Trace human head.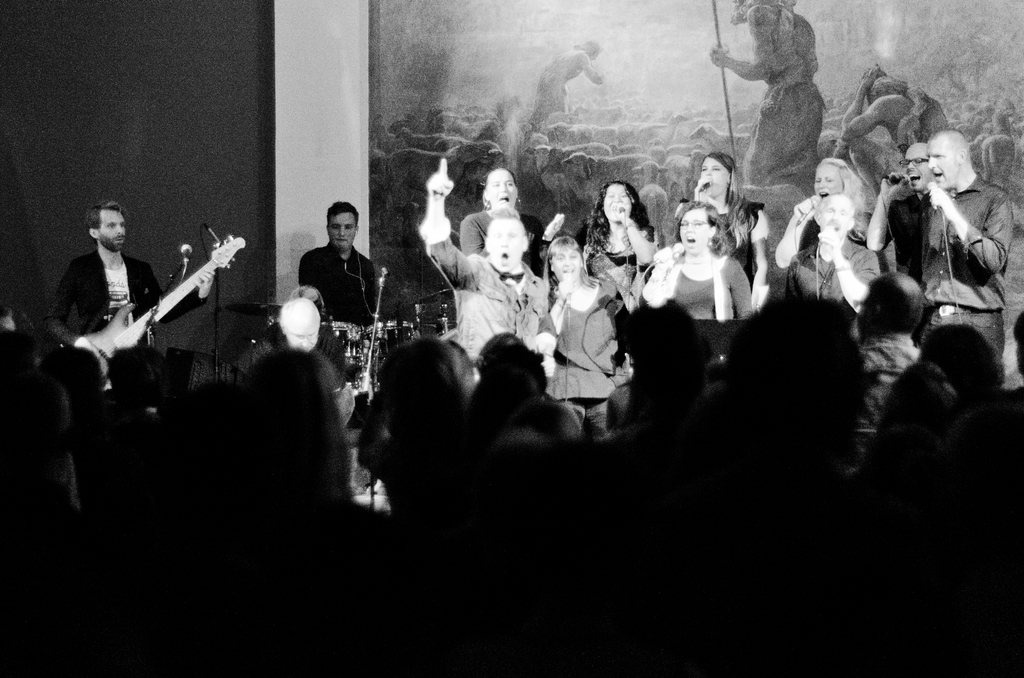
Traced to select_region(164, 380, 241, 467).
